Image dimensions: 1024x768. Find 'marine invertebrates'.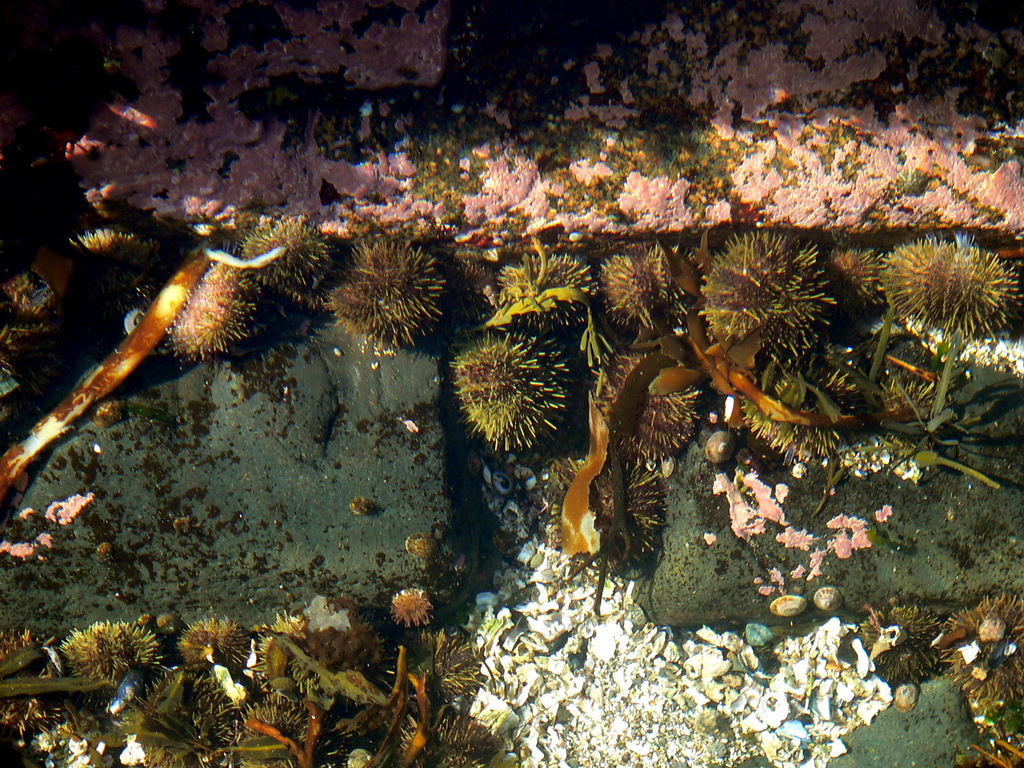
box=[0, 258, 78, 325].
